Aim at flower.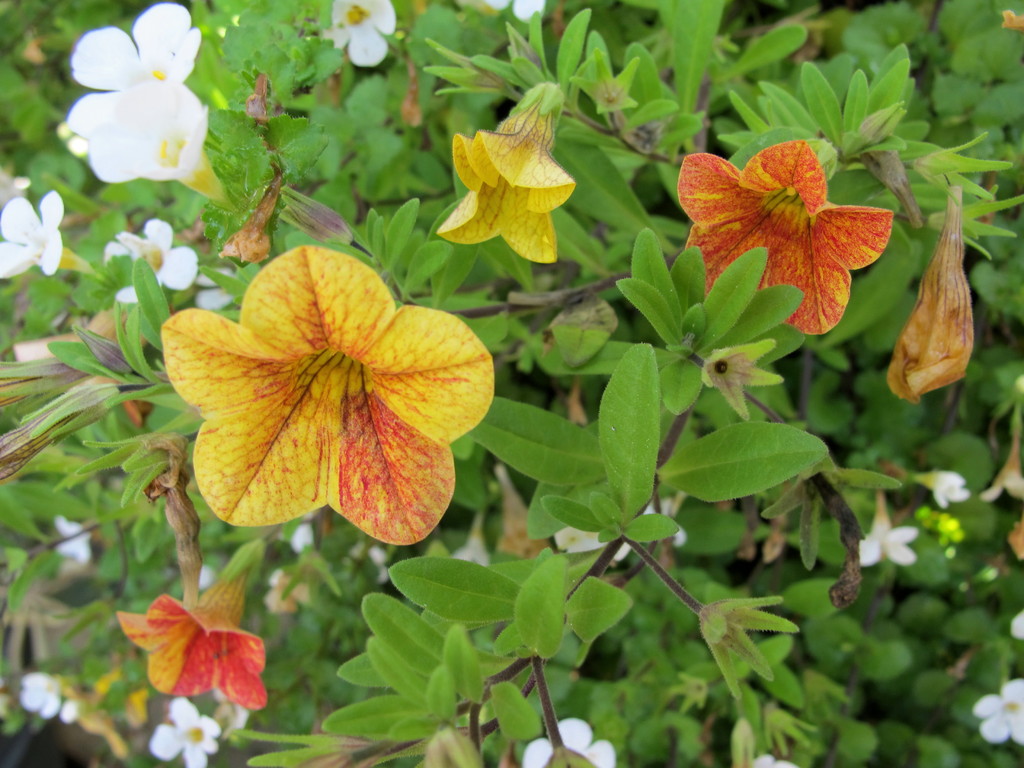
Aimed at detection(0, 188, 70, 281).
